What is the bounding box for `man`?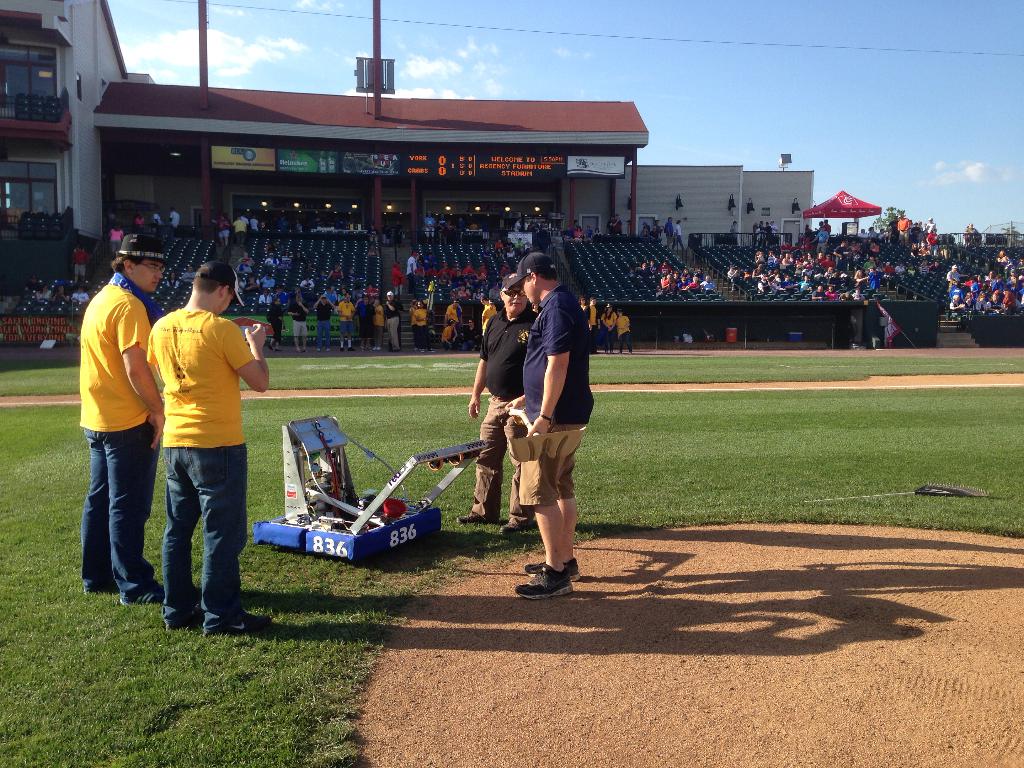
bbox=[605, 216, 612, 235].
